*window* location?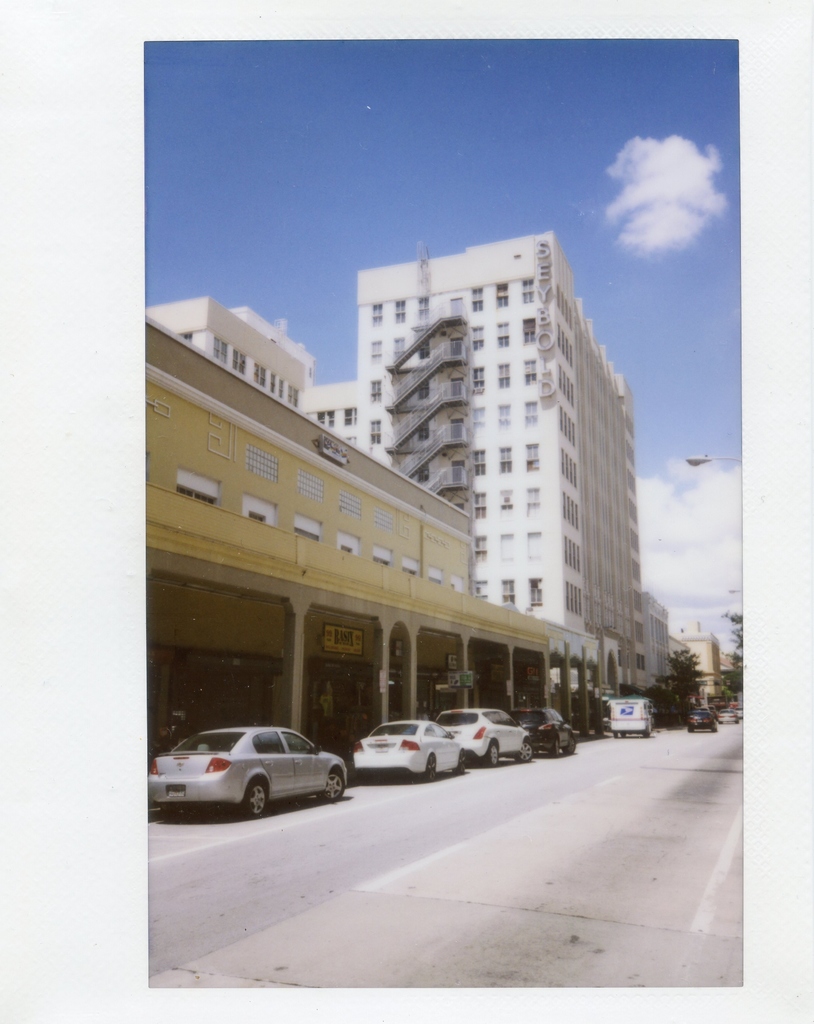
<bbox>237, 497, 277, 532</bbox>
